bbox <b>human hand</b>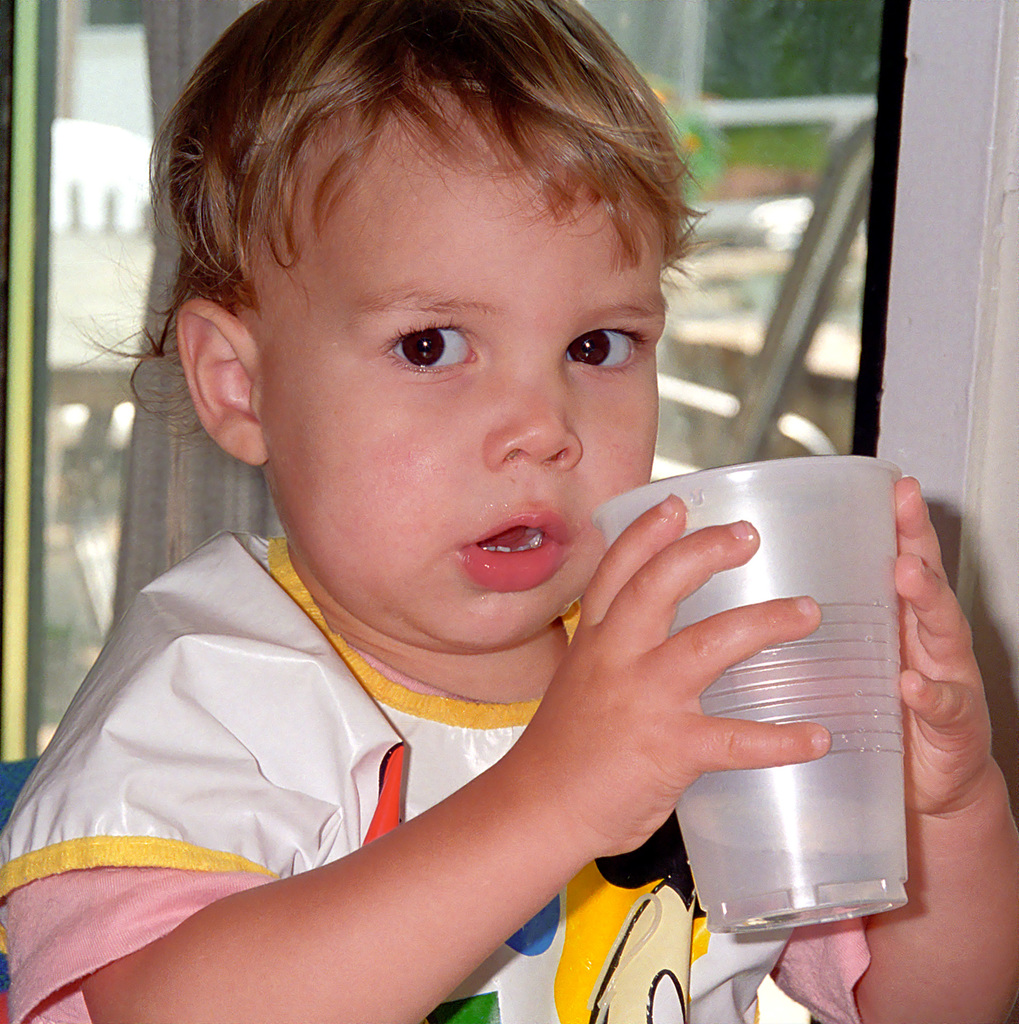
box=[732, 472, 994, 824]
